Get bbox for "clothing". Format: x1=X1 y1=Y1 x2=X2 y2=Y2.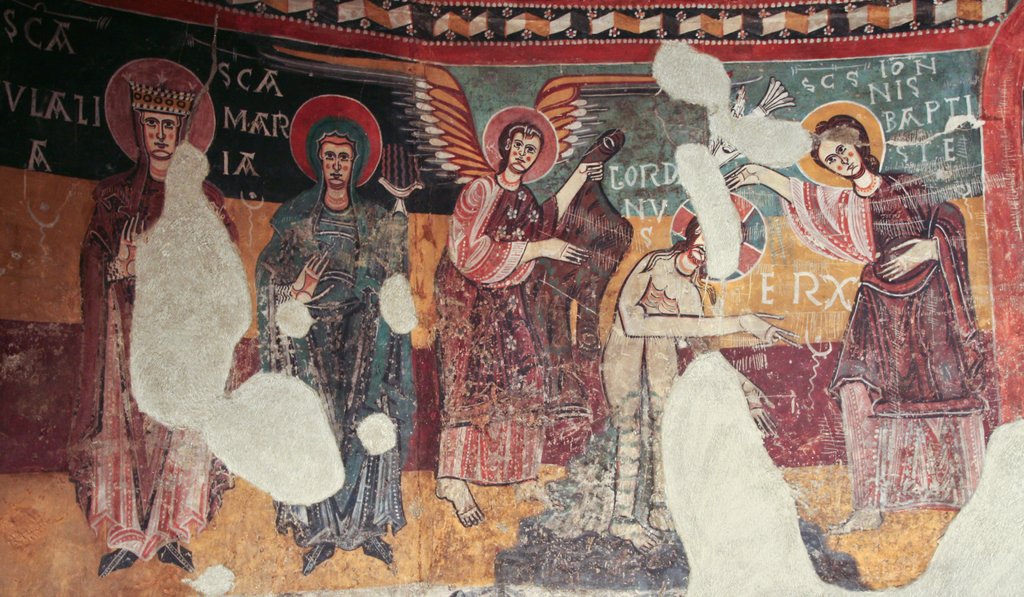
x1=66 y1=149 x2=241 y2=569.
